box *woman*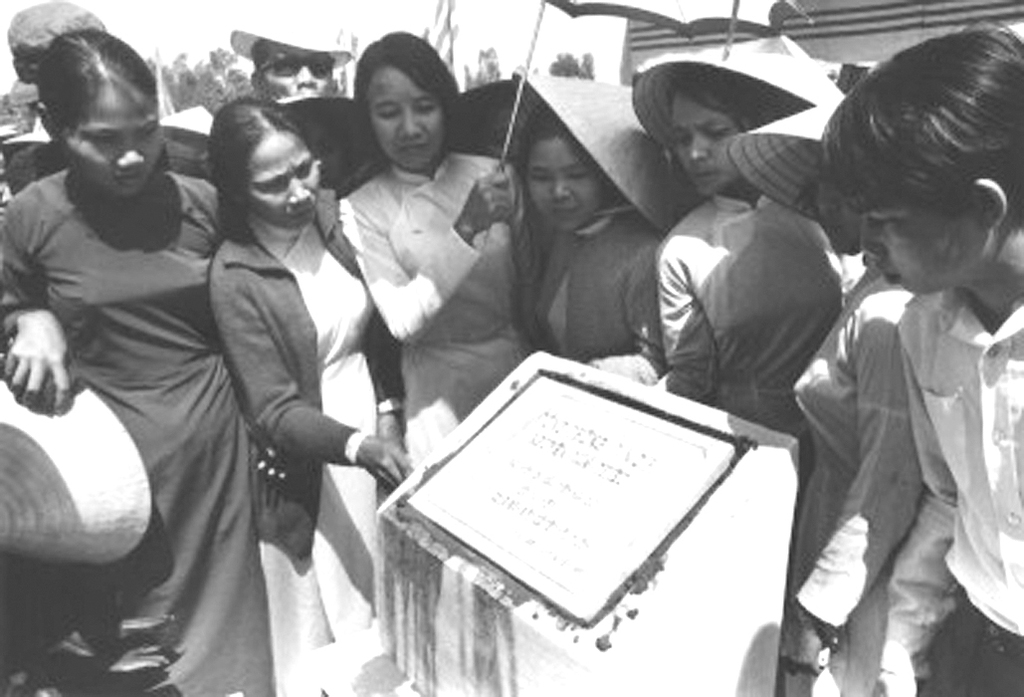
box=[200, 93, 404, 696]
